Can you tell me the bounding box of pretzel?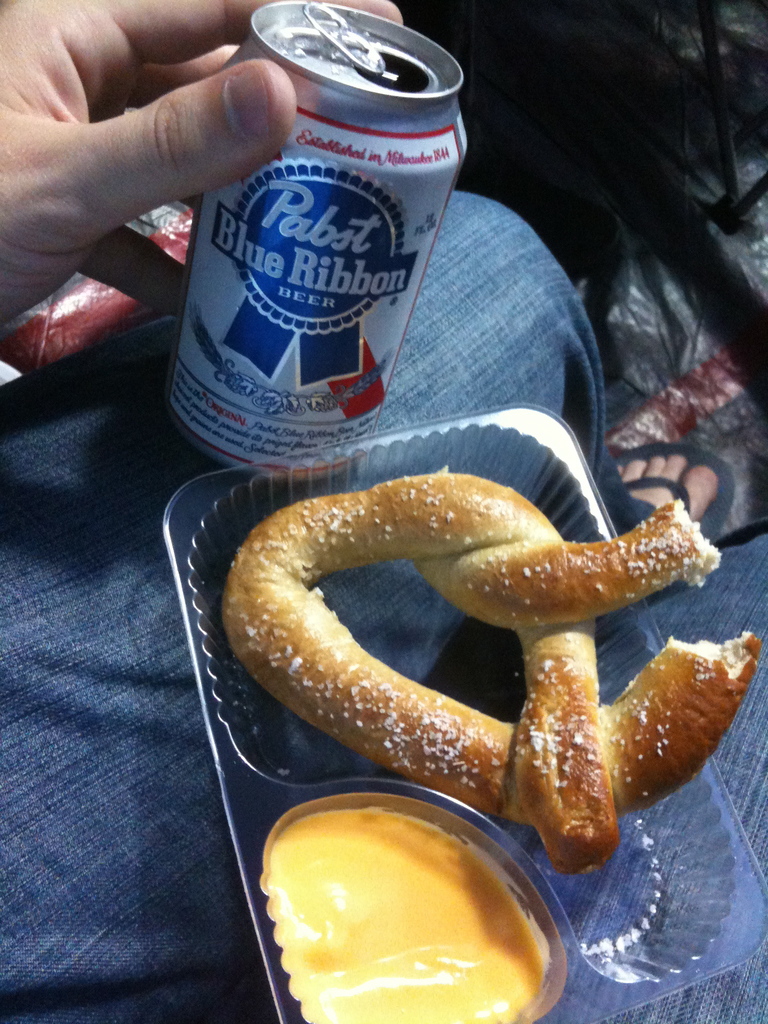
{"left": 220, "top": 463, "right": 761, "bottom": 874}.
